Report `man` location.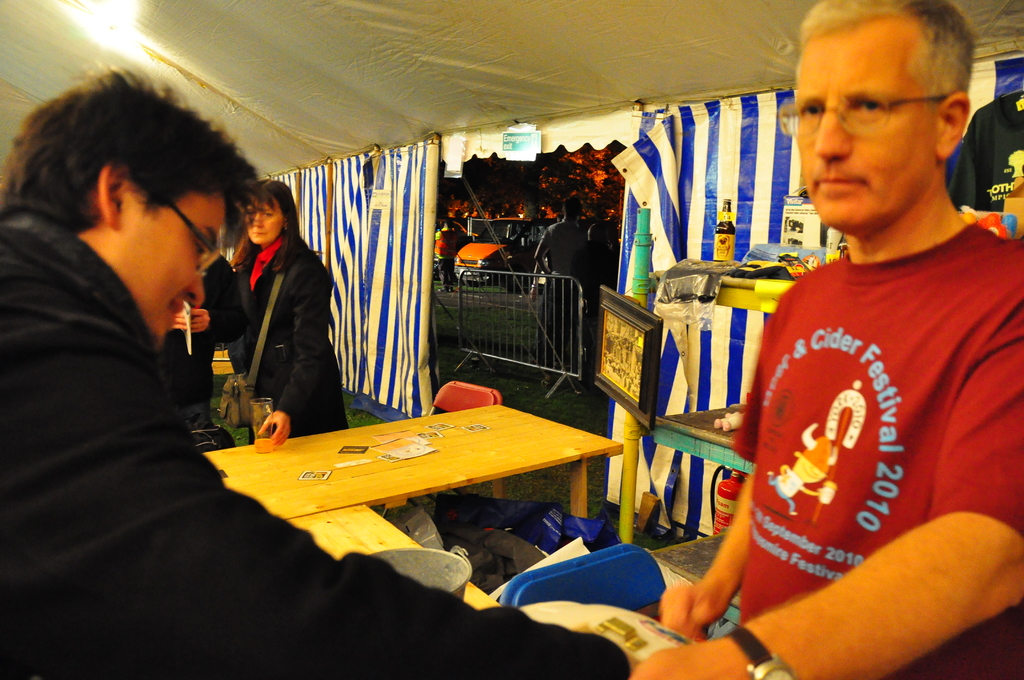
Report: select_region(630, 0, 1023, 679).
